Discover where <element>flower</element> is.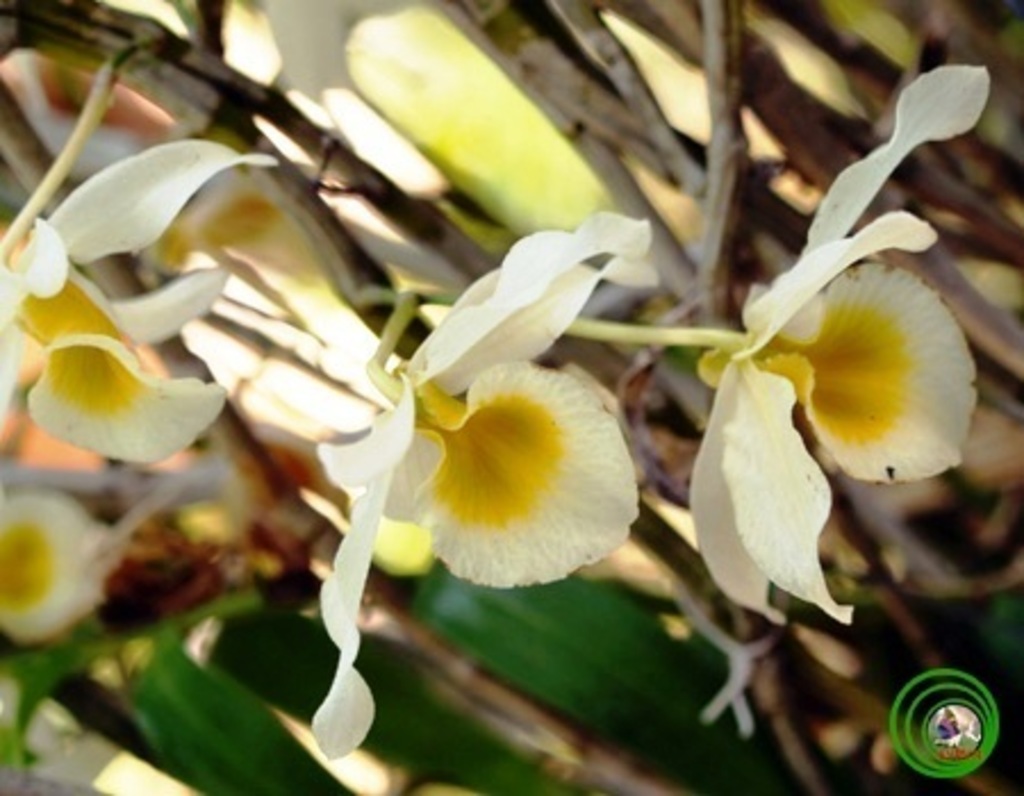
Discovered at 0/141/278/466.
